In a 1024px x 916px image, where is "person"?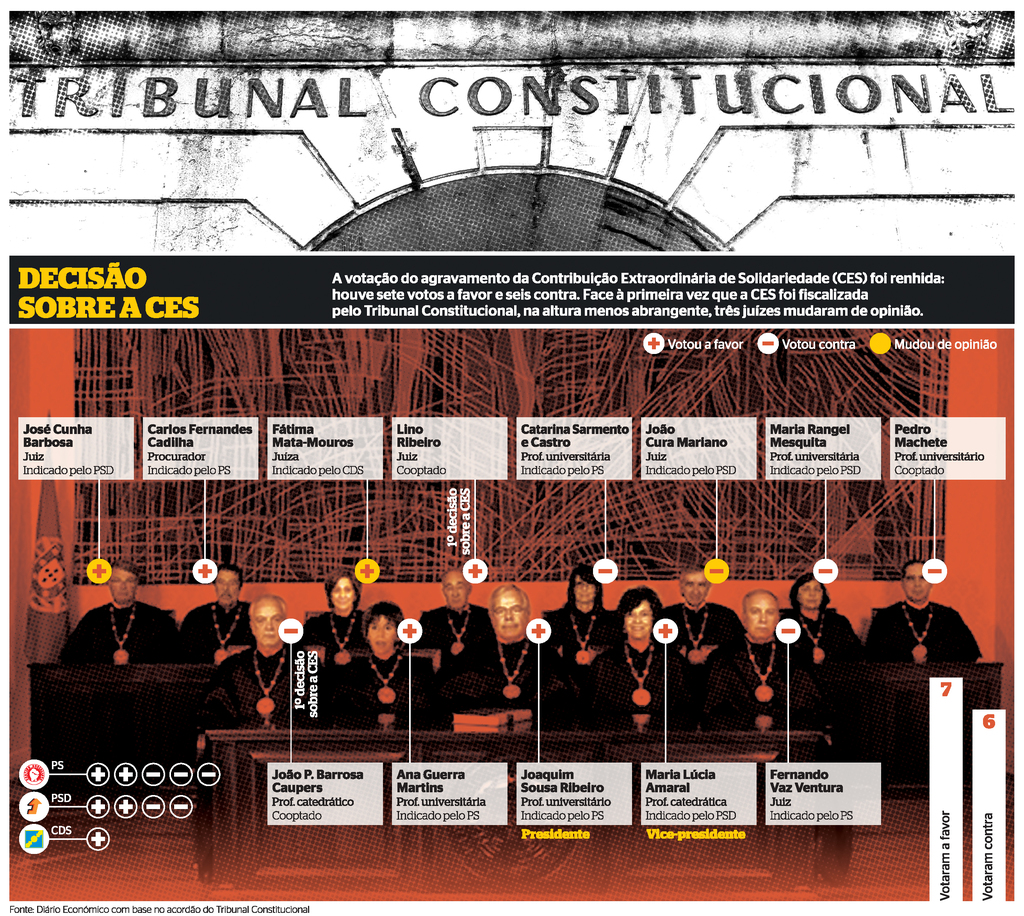
box(864, 558, 984, 671).
